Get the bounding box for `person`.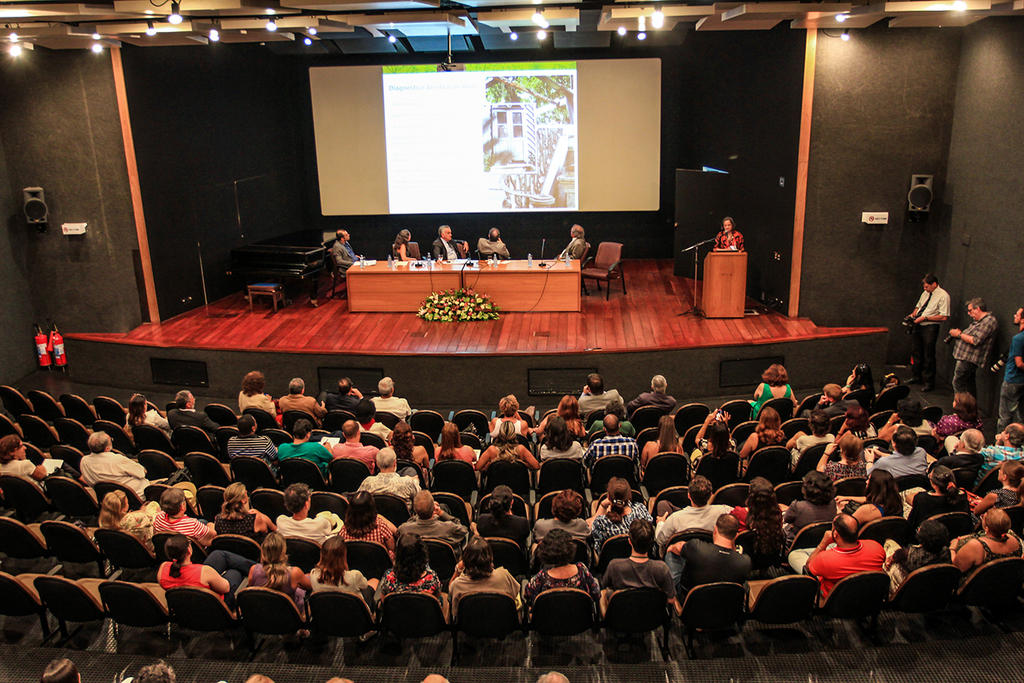
[997, 303, 1023, 444].
